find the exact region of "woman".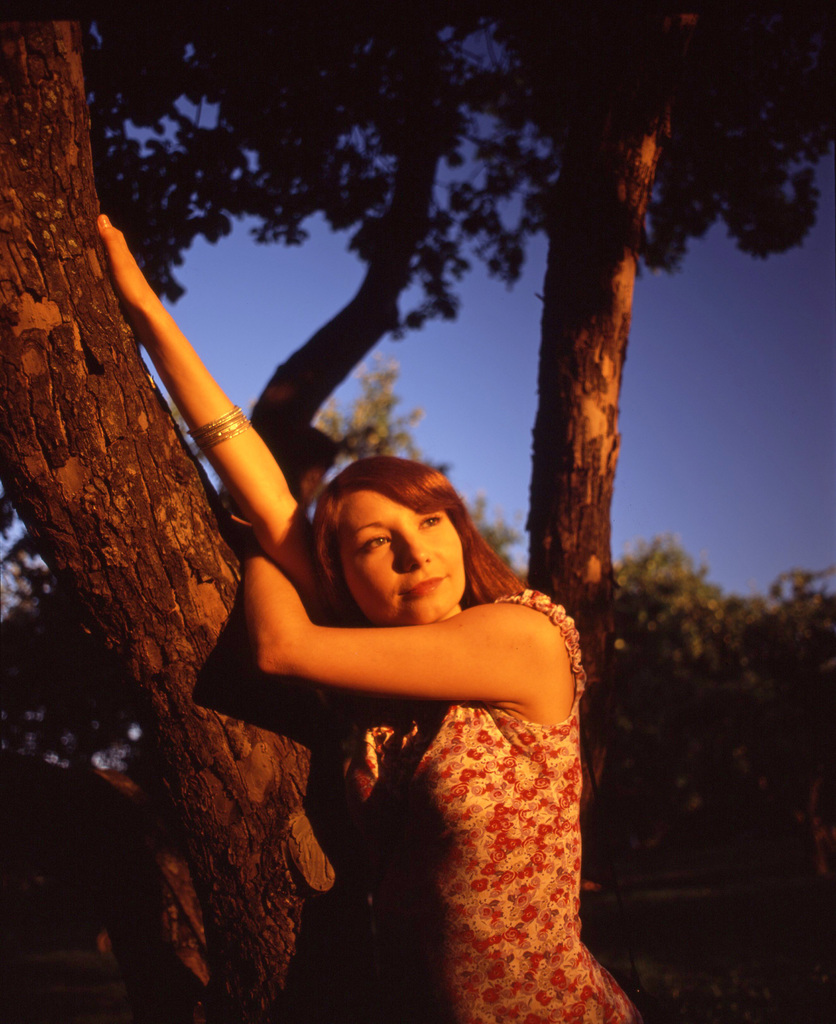
Exact region: [127, 214, 597, 993].
